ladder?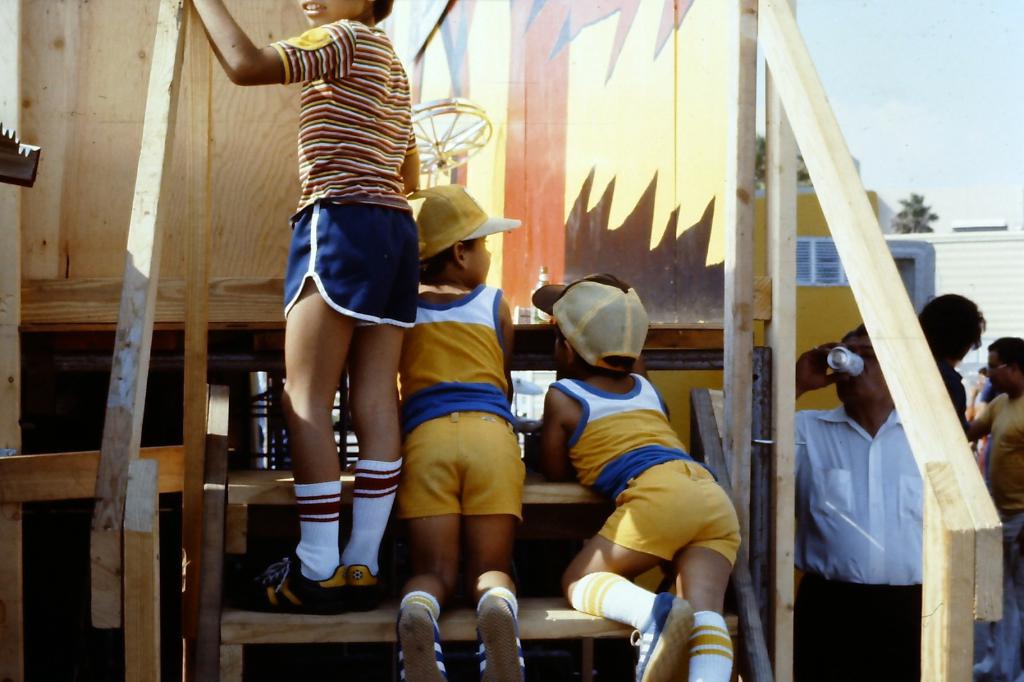
182:319:781:681
